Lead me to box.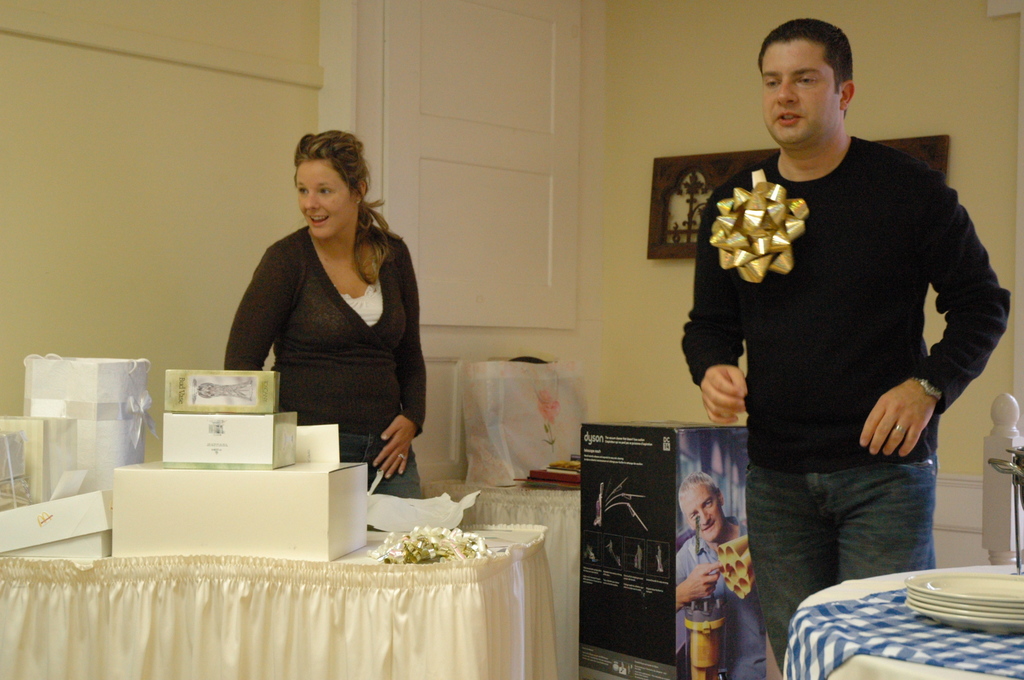
Lead to box(161, 408, 298, 472).
